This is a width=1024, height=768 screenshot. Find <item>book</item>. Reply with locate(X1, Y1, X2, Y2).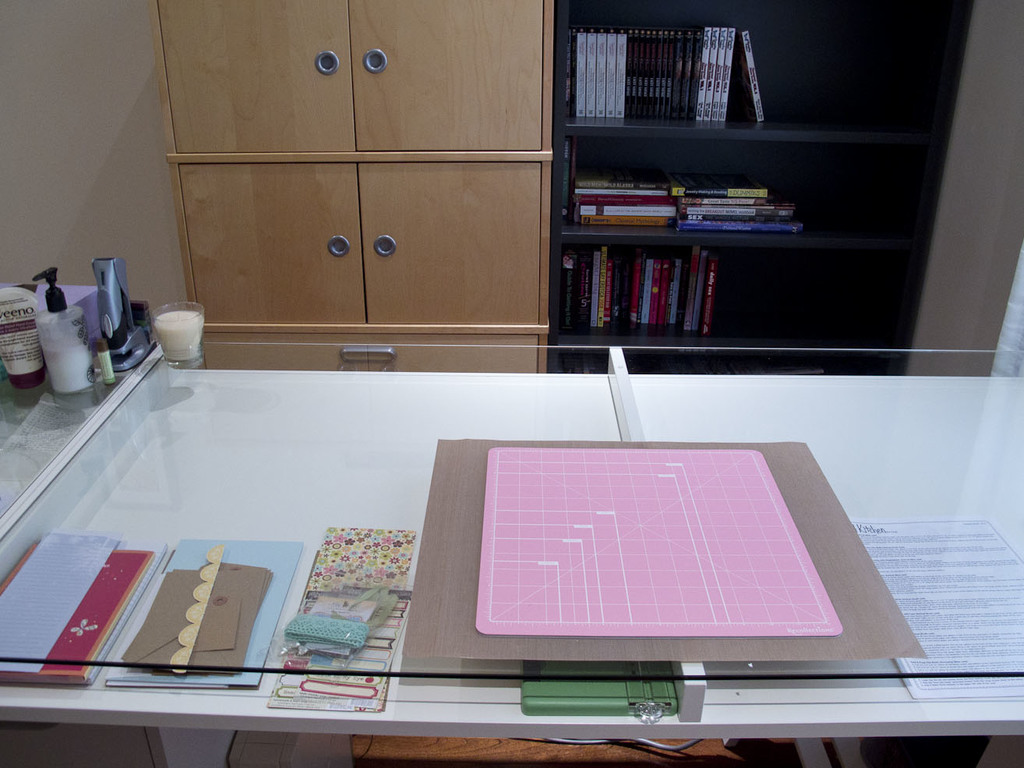
locate(97, 533, 305, 690).
